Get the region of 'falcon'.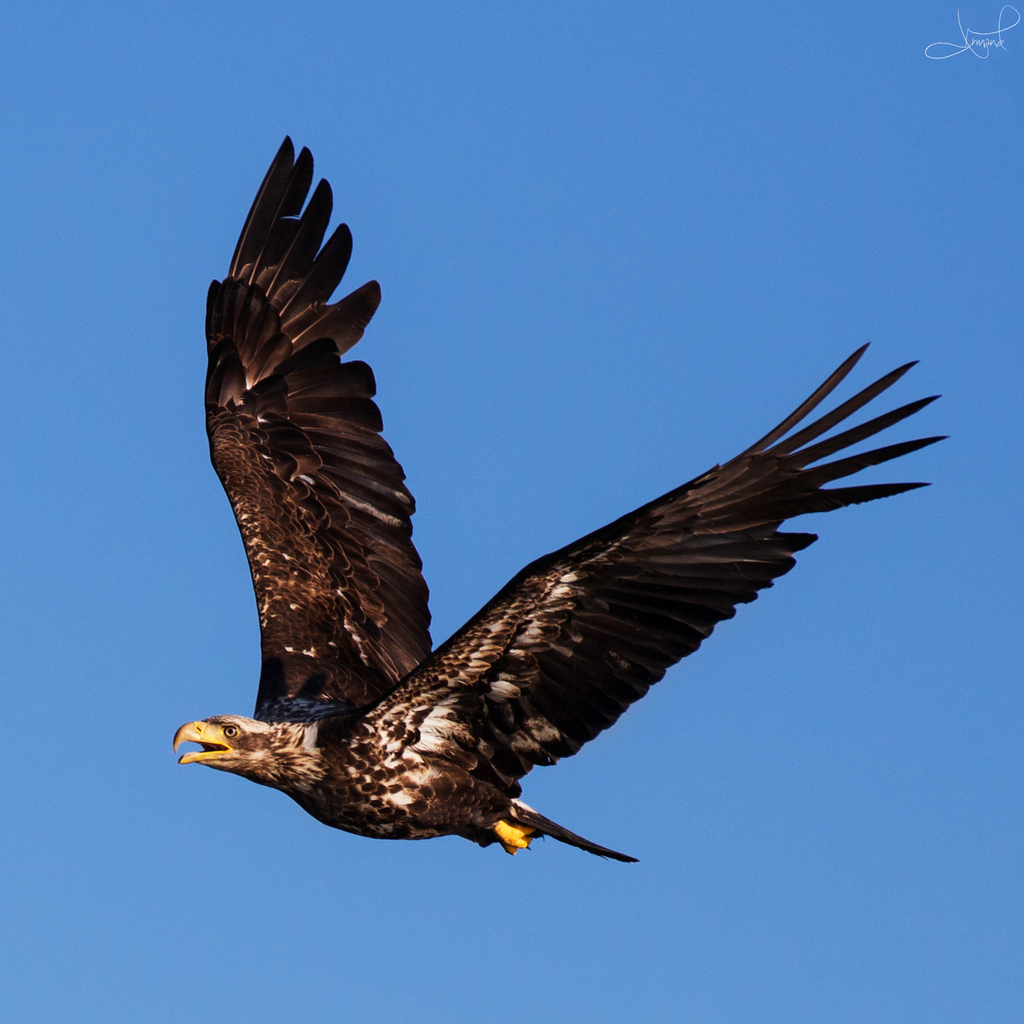
167:135:946:864.
